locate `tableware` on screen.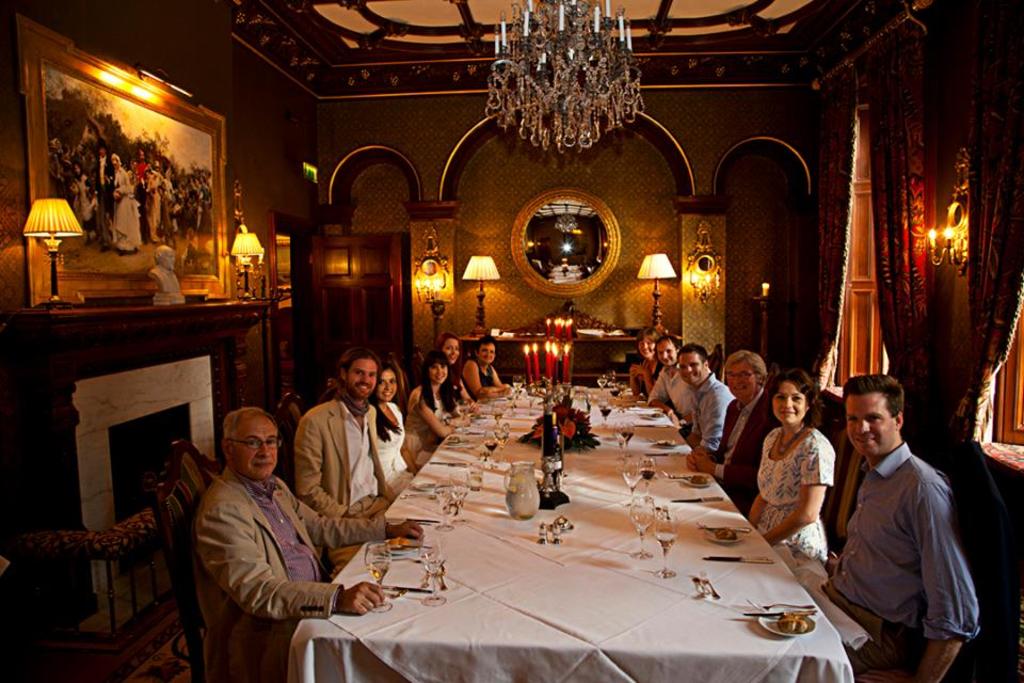
On screen at detection(636, 455, 656, 501).
